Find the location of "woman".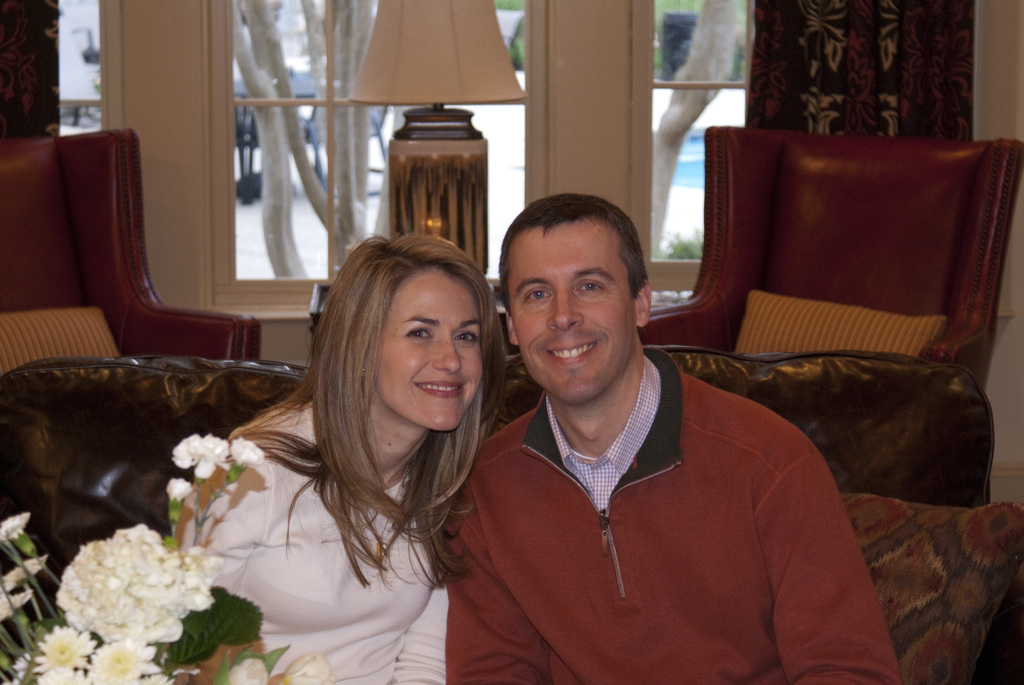
Location: [192, 225, 531, 684].
